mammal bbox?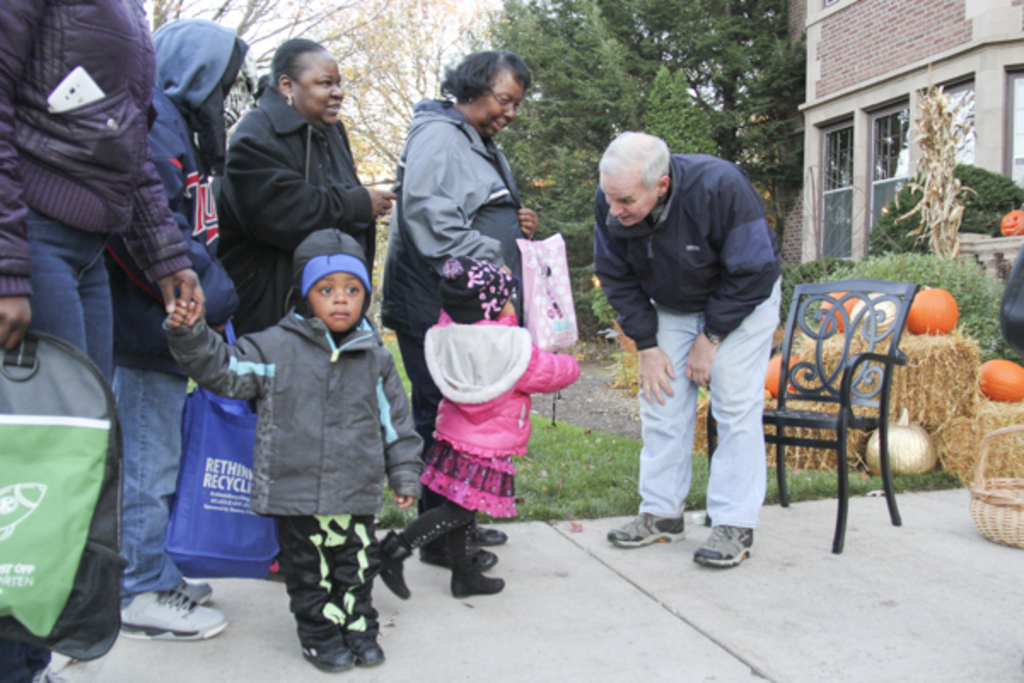
box(382, 256, 577, 601)
